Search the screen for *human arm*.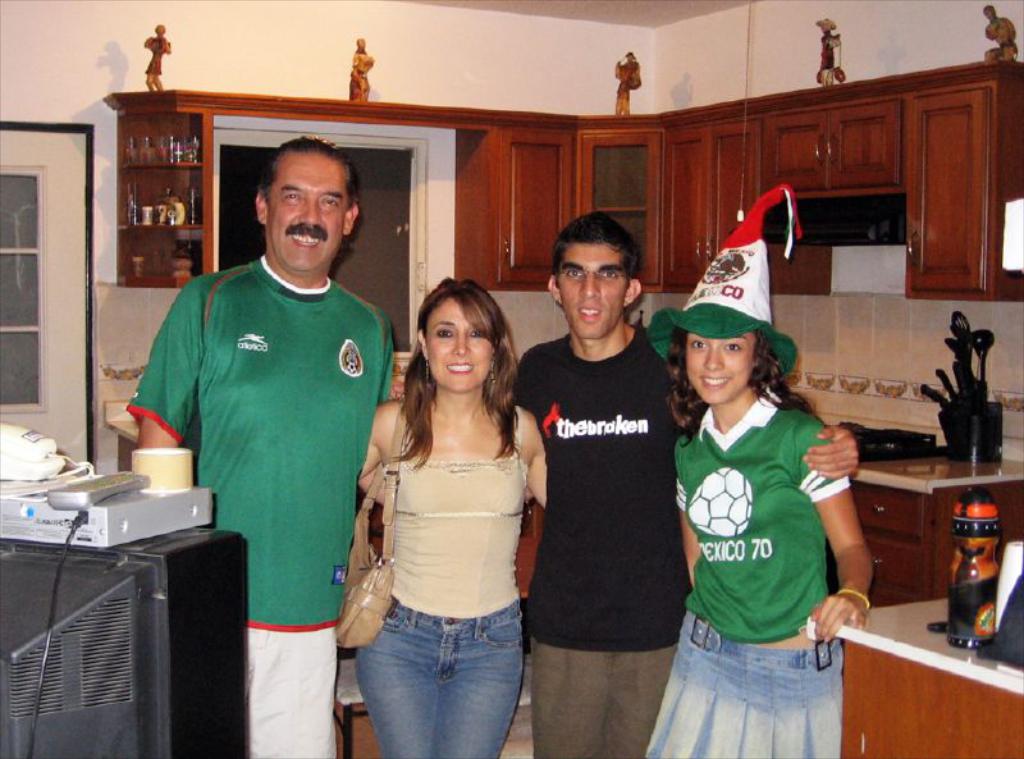
Found at (x1=522, y1=404, x2=544, y2=511).
